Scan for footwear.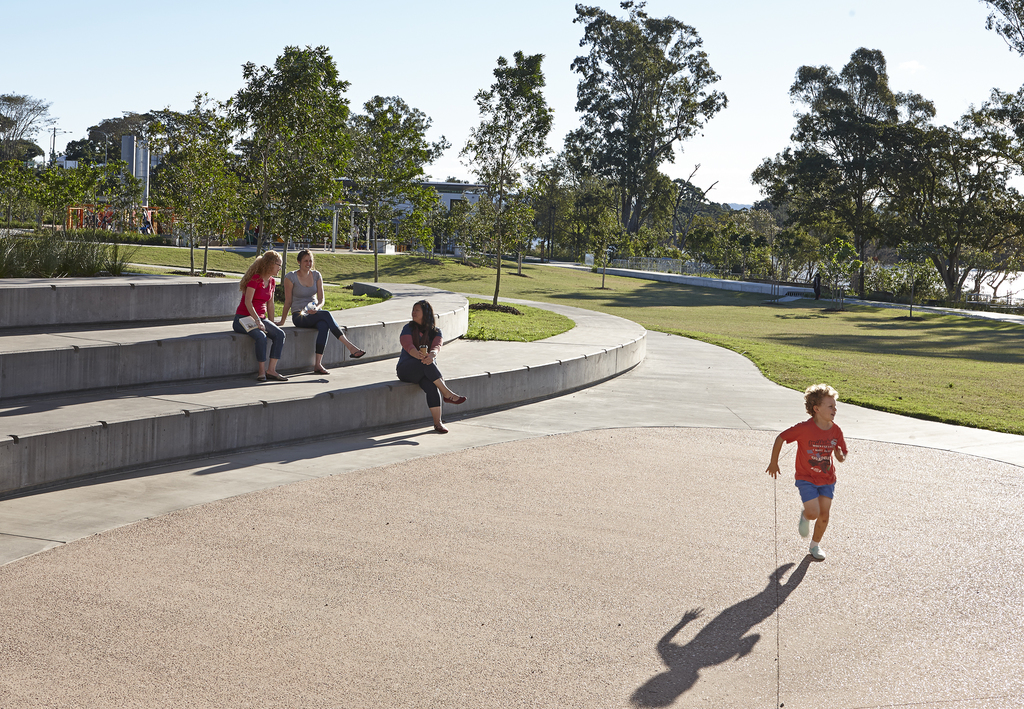
Scan result: <bbox>807, 540, 831, 563</bbox>.
